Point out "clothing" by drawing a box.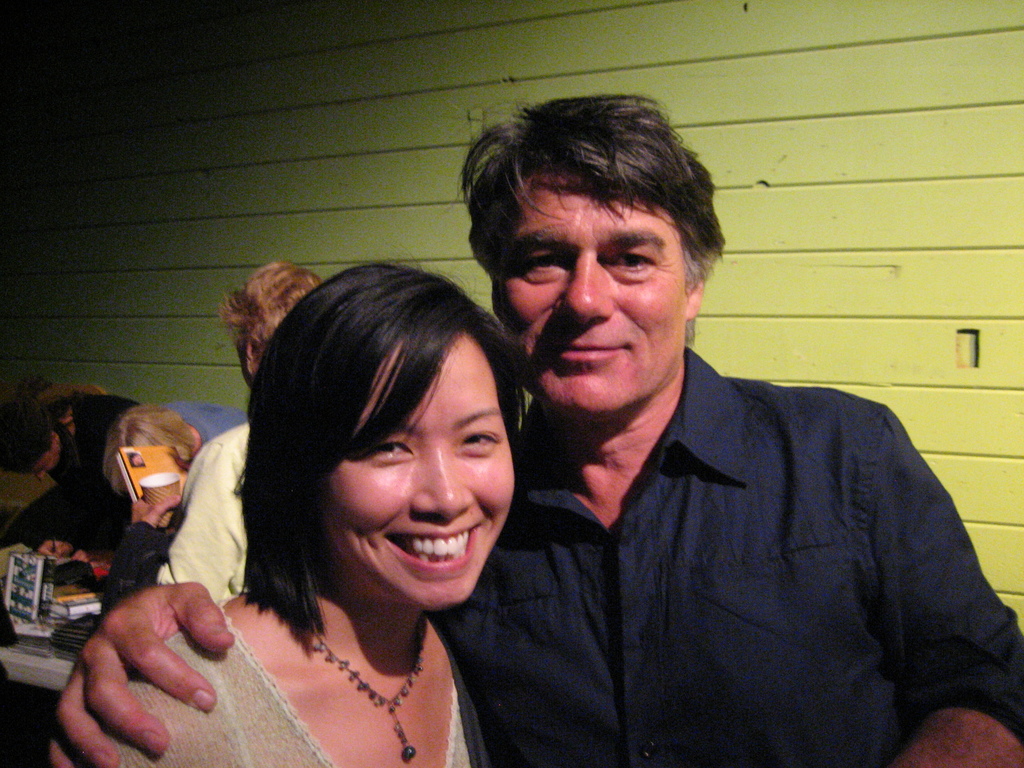
<region>434, 339, 1023, 767</region>.
